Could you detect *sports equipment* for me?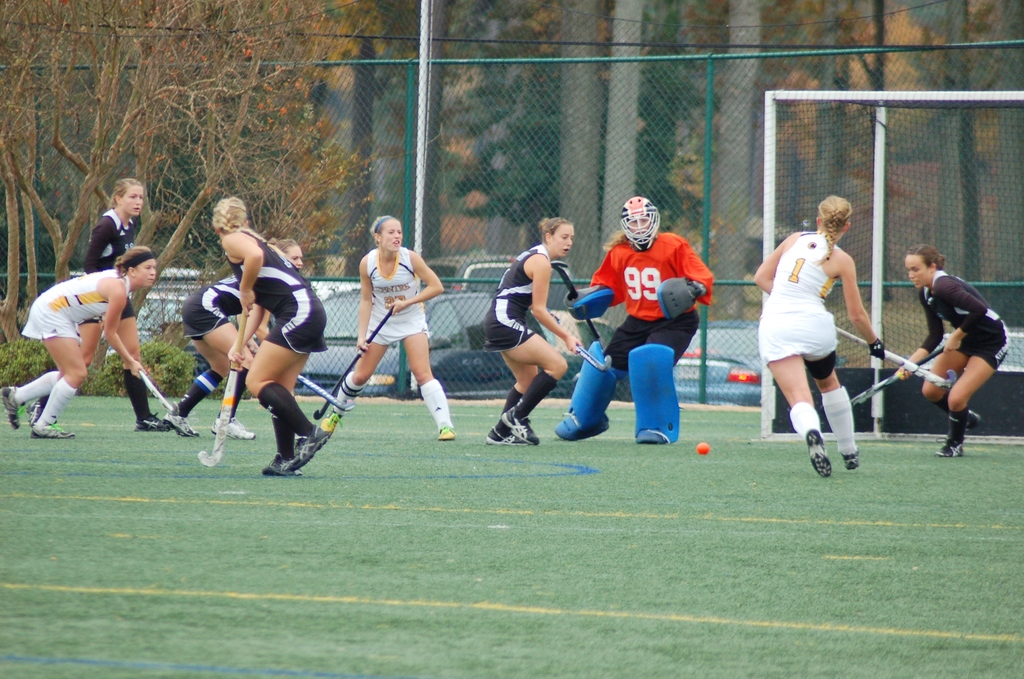
Detection result: [297,371,355,413].
